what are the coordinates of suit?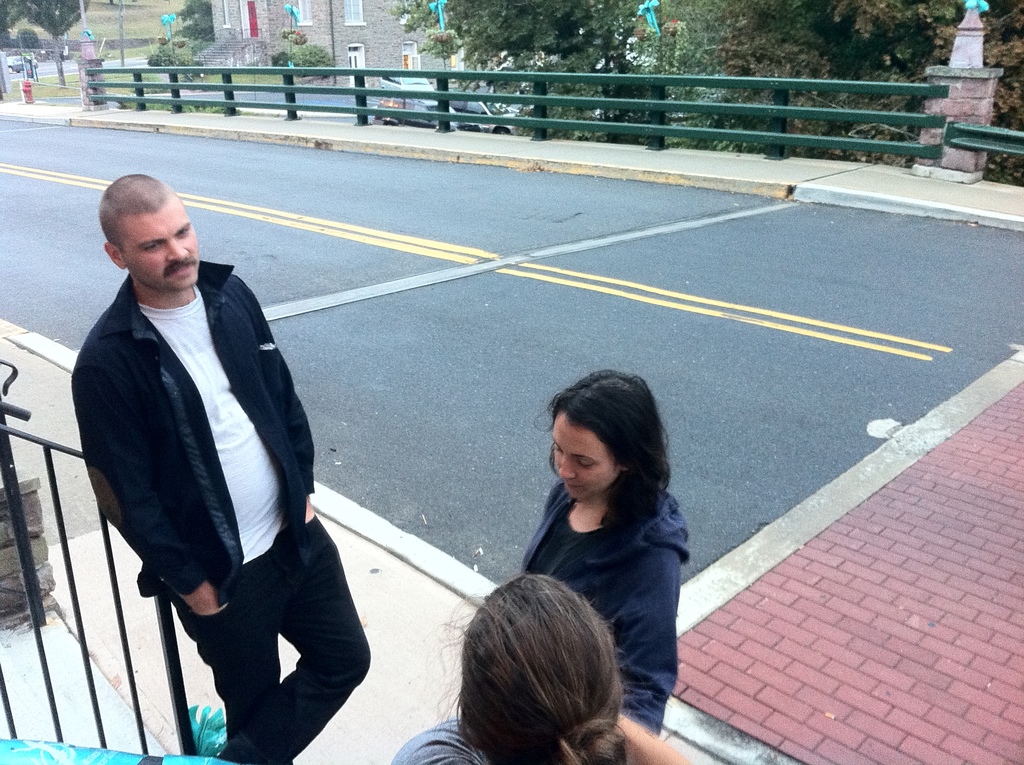
<bbox>73, 219, 291, 679</bbox>.
